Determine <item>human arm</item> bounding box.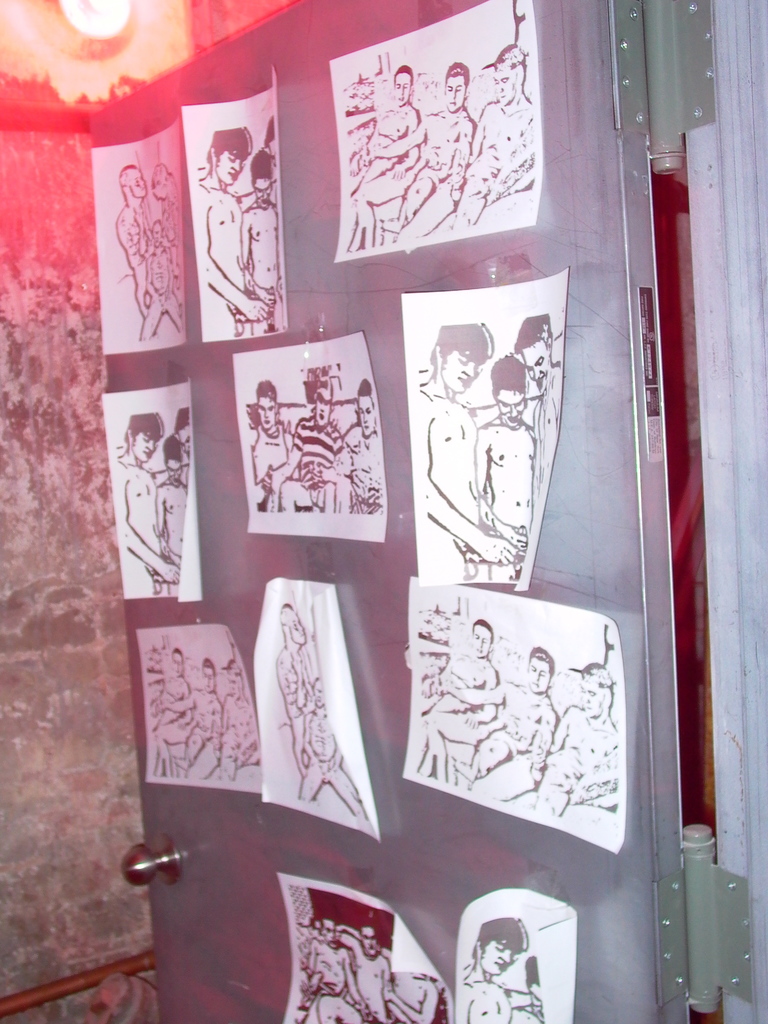
Determined: bbox(548, 705, 571, 751).
